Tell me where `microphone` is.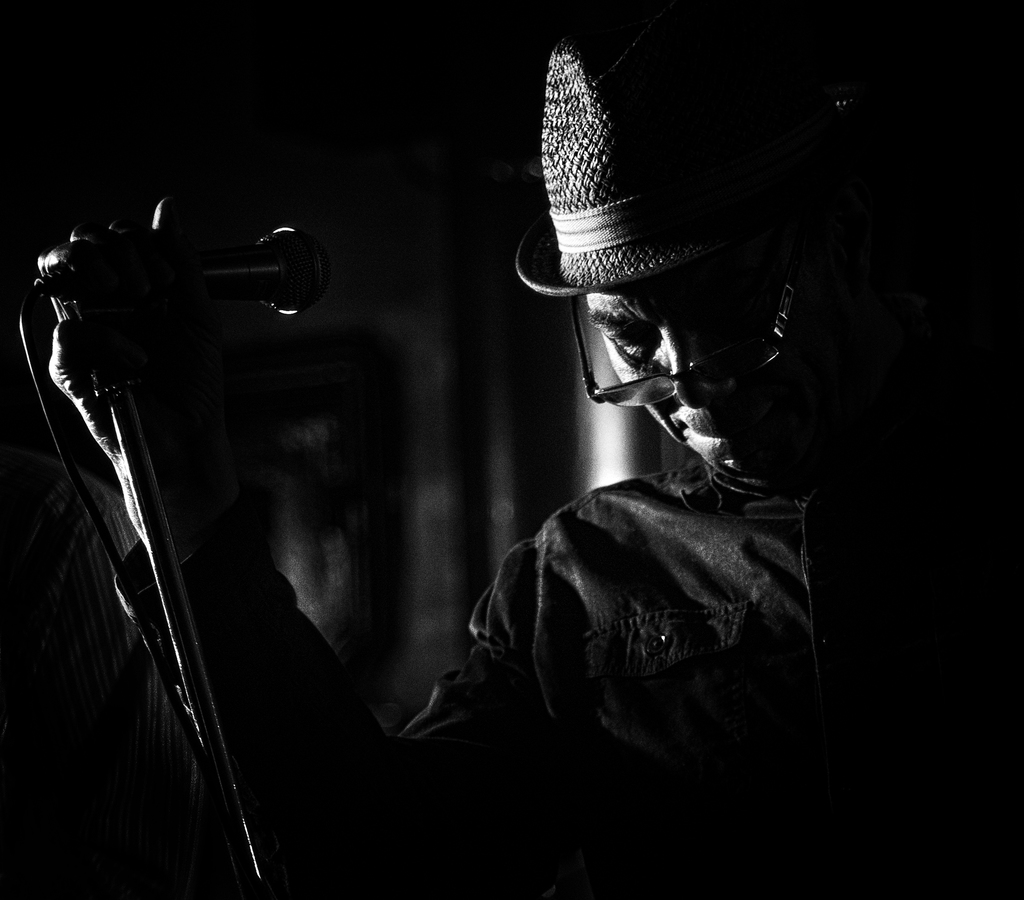
`microphone` is at (16, 192, 323, 390).
